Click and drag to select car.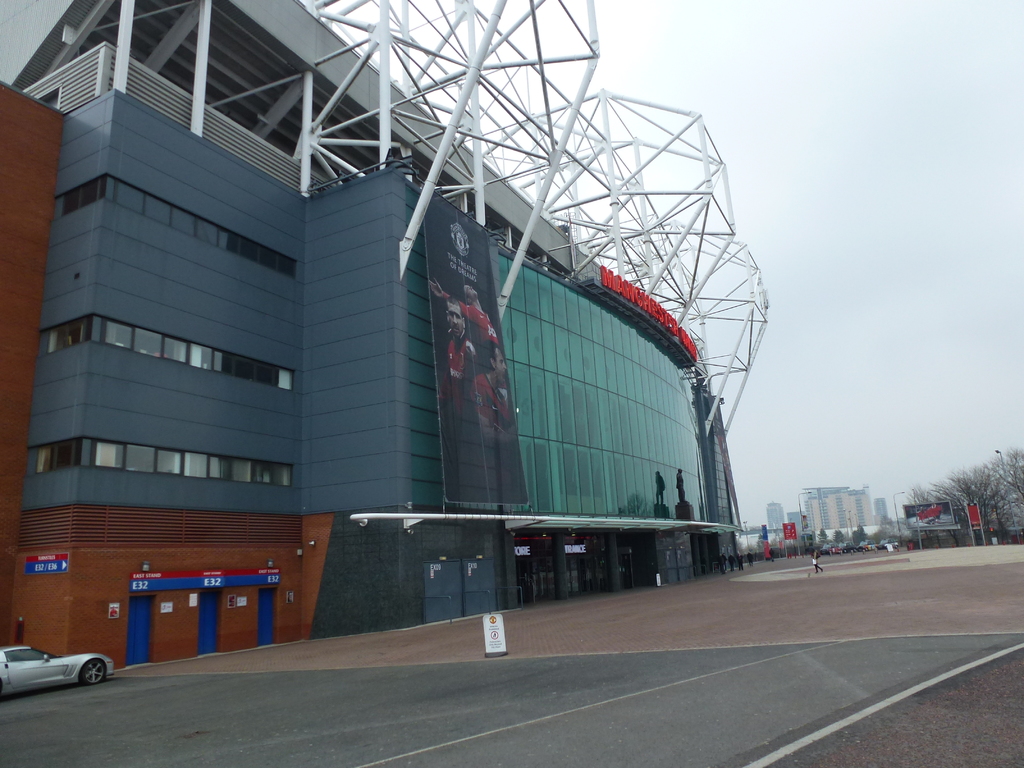
Selection: left=0, top=648, right=114, bottom=690.
